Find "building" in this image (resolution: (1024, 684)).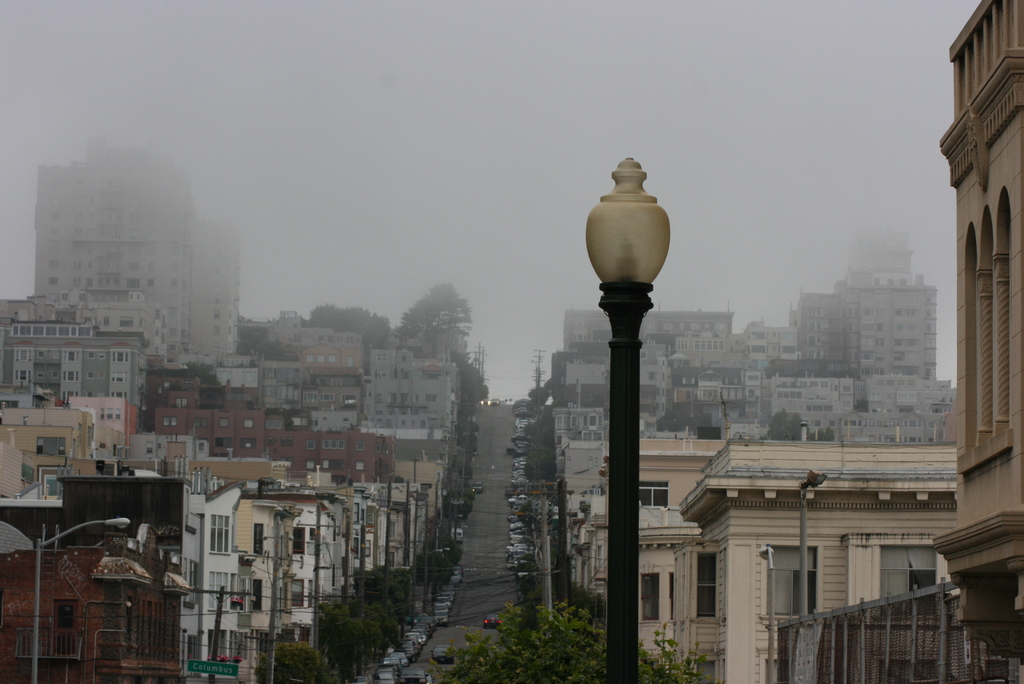
box(550, 244, 957, 683).
